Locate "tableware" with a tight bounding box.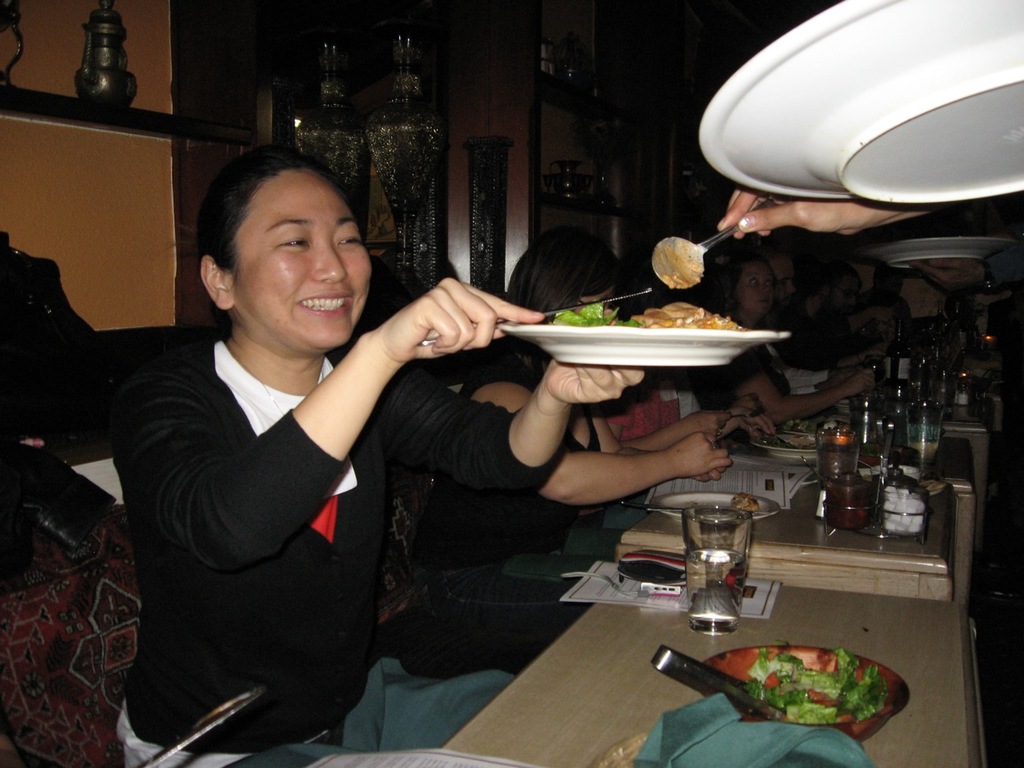
x1=647 y1=186 x2=774 y2=287.
